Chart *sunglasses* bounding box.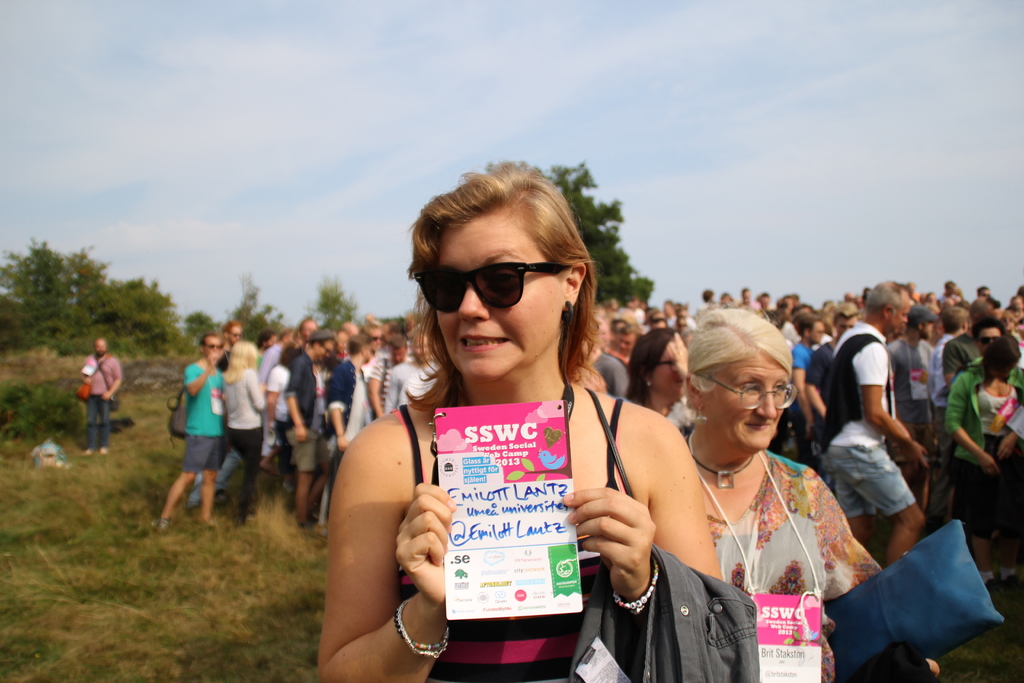
Charted: (x1=977, y1=336, x2=998, y2=345).
